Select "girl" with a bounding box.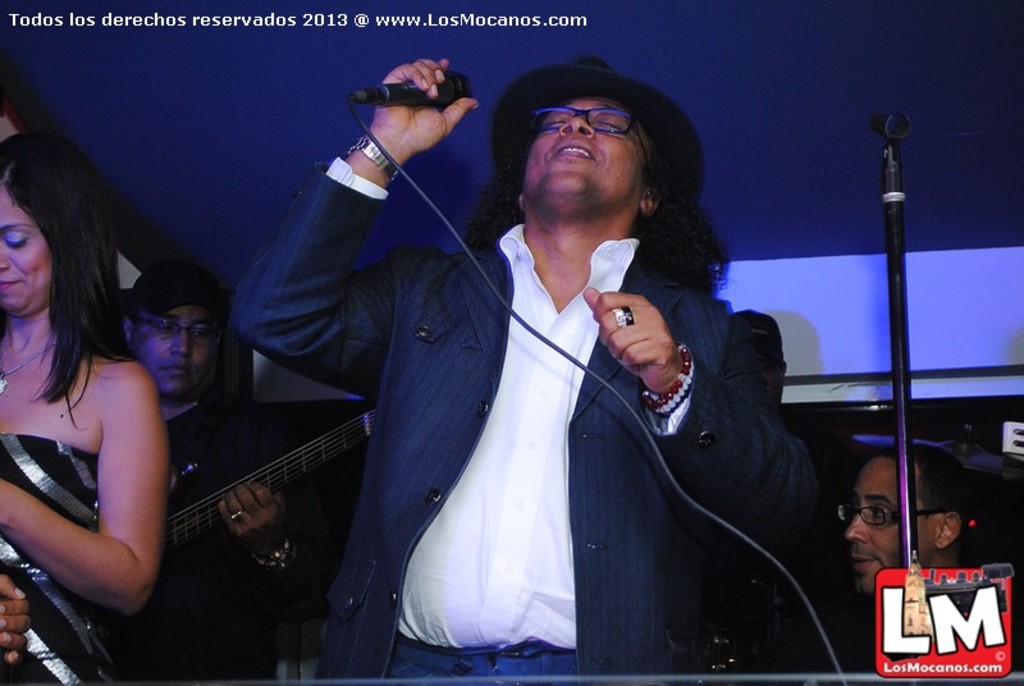
region(0, 128, 160, 685).
